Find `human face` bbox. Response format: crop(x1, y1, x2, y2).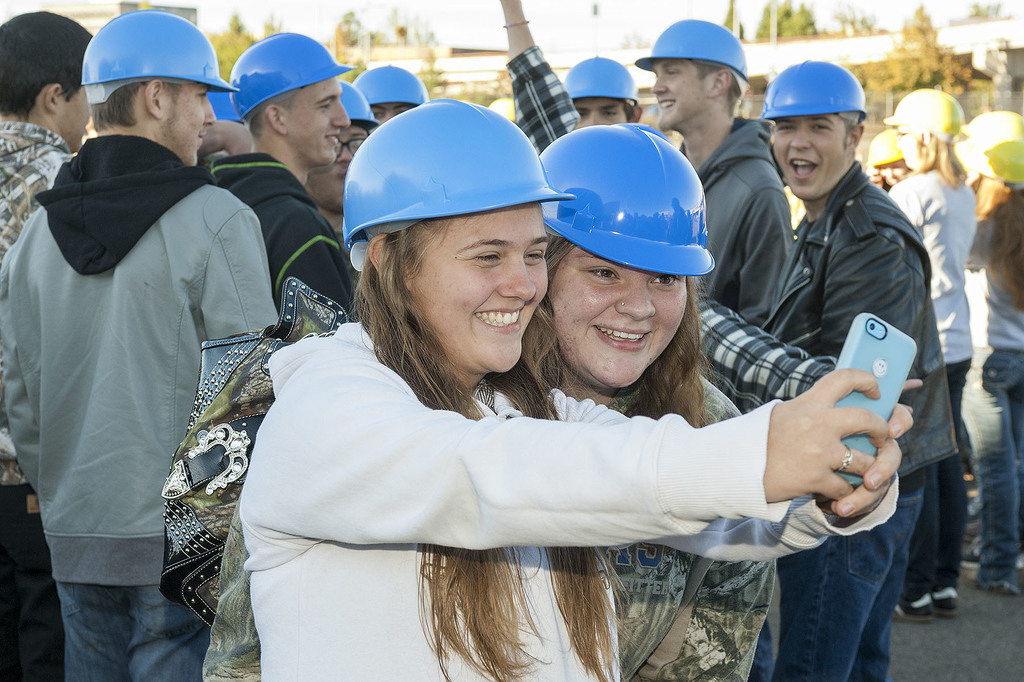
crop(160, 83, 215, 166).
